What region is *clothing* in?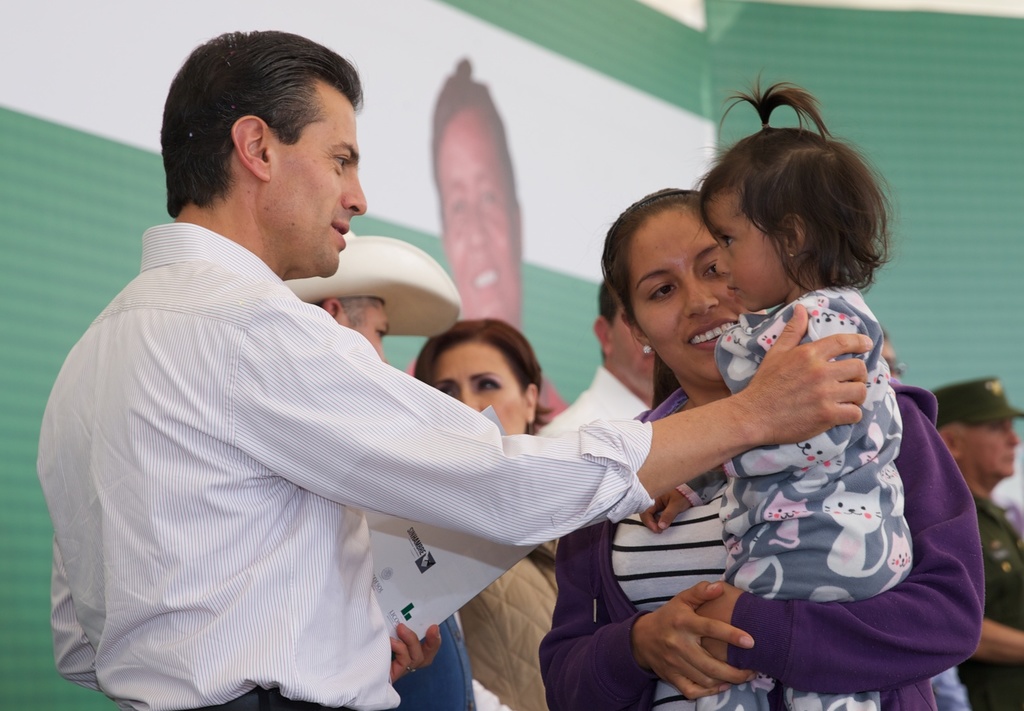
(left=38, top=179, right=555, bottom=687).
